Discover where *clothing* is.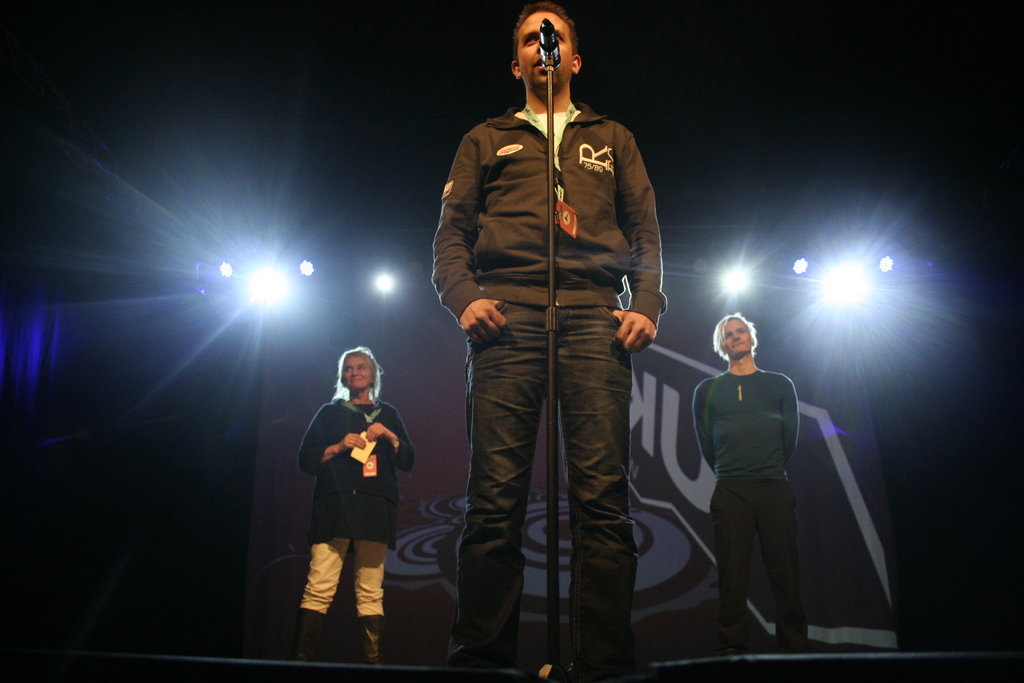
Discovered at (692,367,808,656).
